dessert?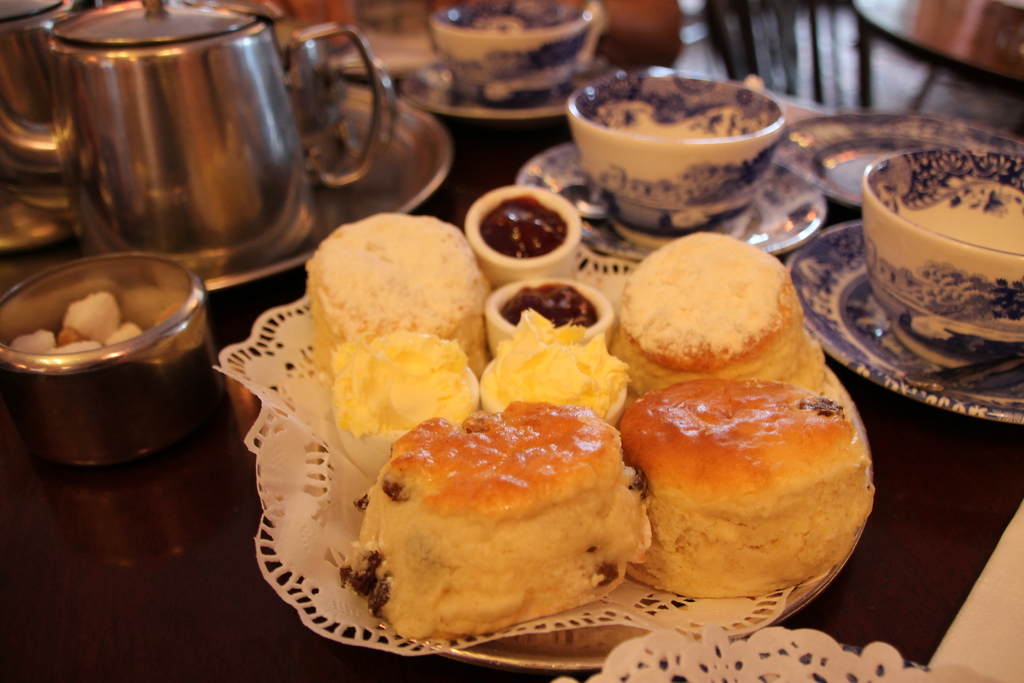
select_region(308, 210, 490, 391)
